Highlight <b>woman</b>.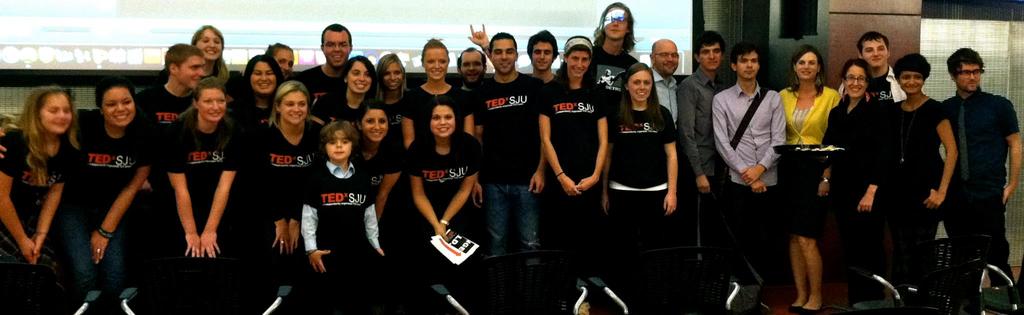
Highlighted region: Rect(891, 54, 959, 304).
